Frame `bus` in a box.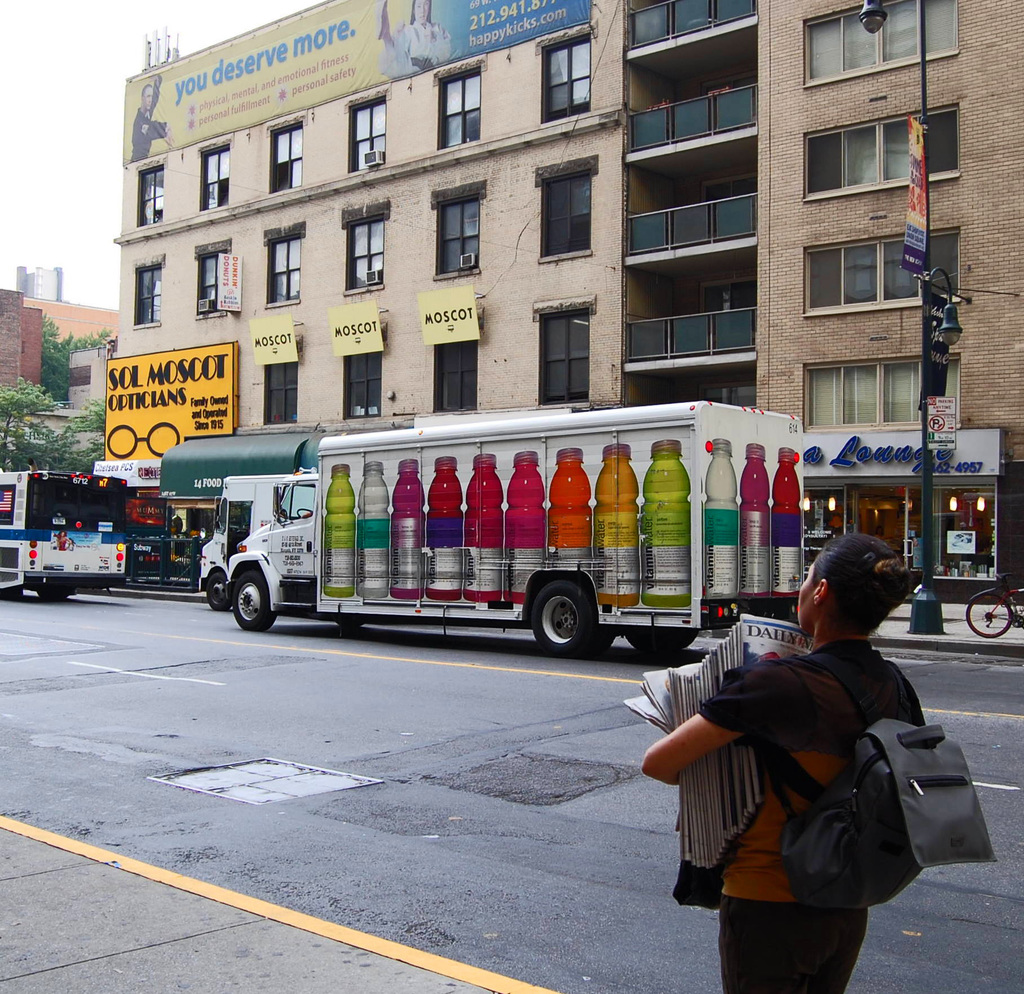
0 465 128 611.
